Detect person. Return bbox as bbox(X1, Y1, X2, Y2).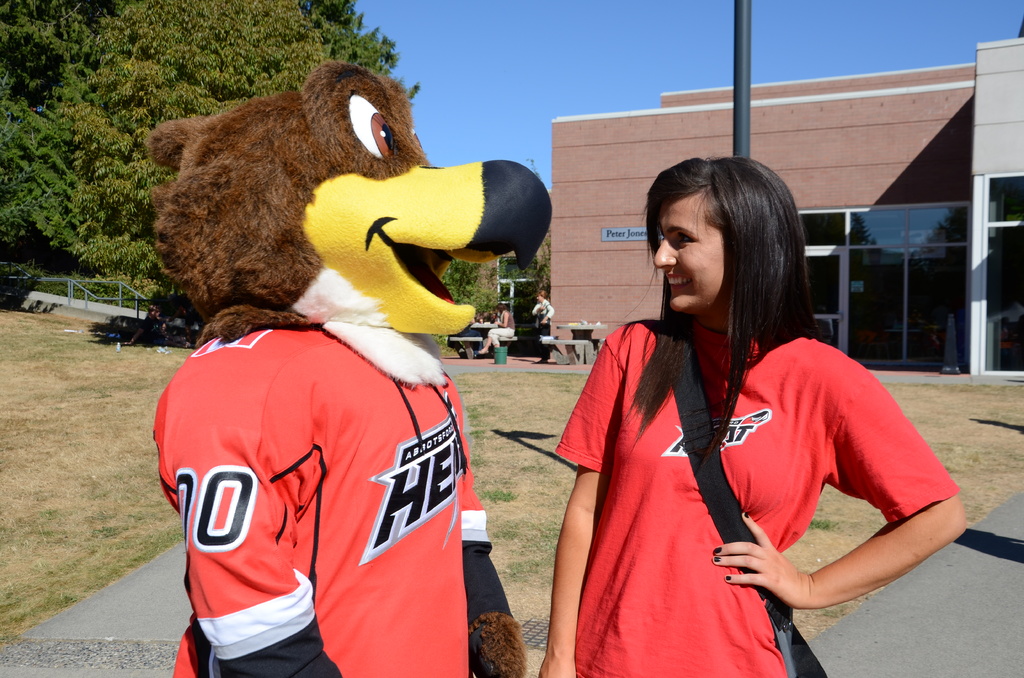
bbox(530, 287, 553, 366).
